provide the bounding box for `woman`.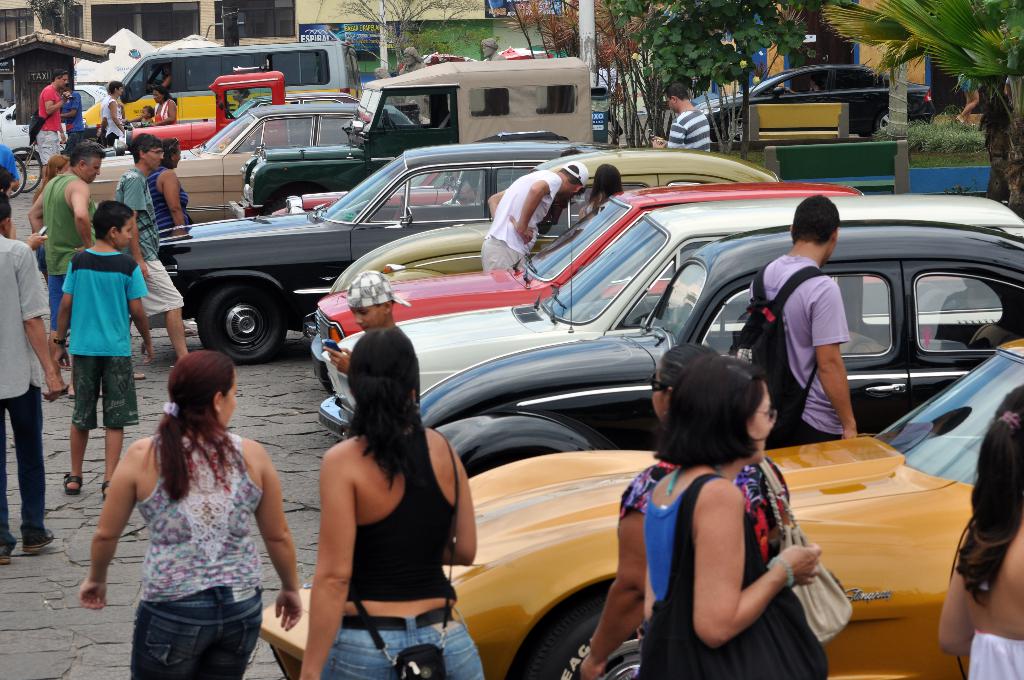
636,350,834,679.
